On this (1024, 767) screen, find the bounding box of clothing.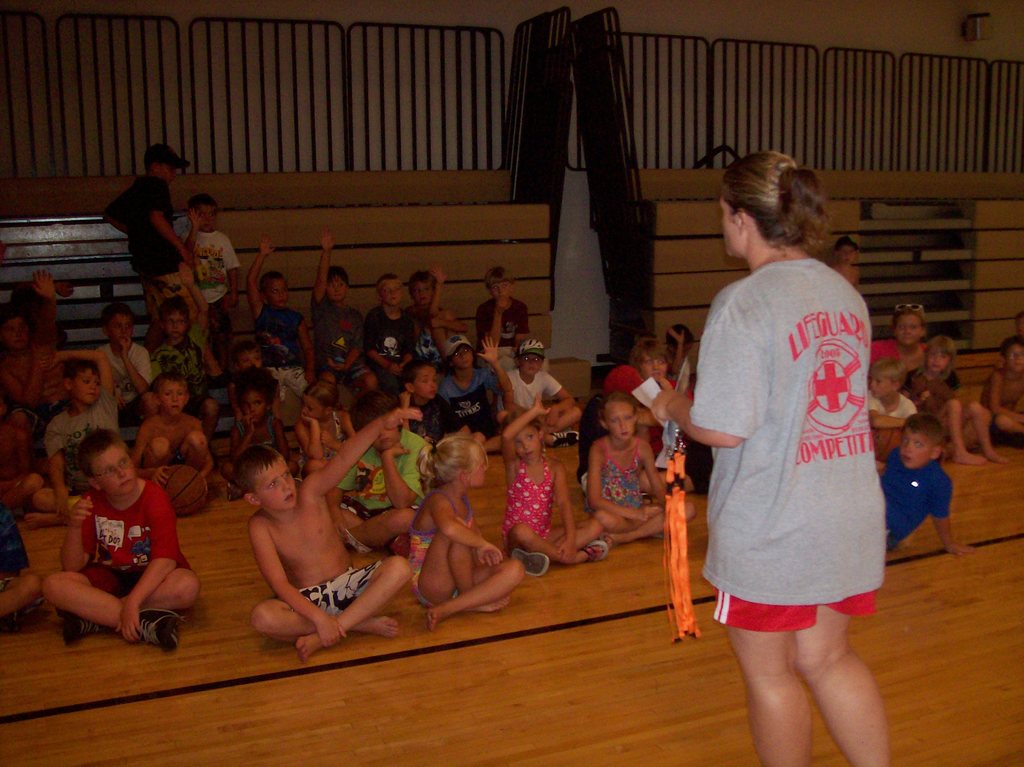
Bounding box: (x1=241, y1=414, x2=283, y2=455).
